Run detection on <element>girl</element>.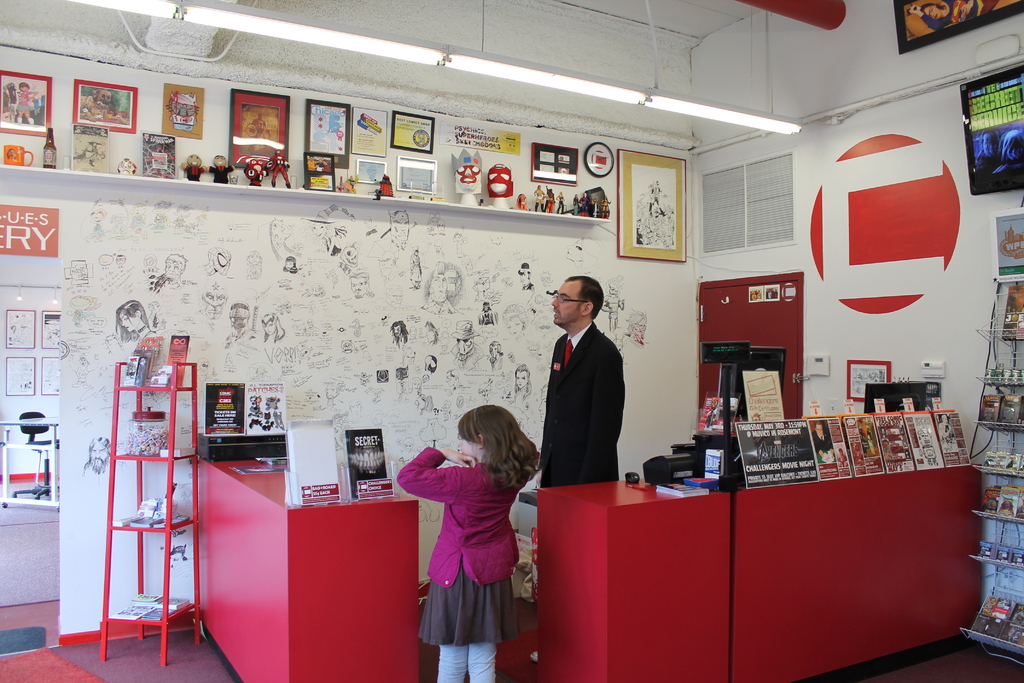
Result: bbox=[396, 404, 543, 682].
